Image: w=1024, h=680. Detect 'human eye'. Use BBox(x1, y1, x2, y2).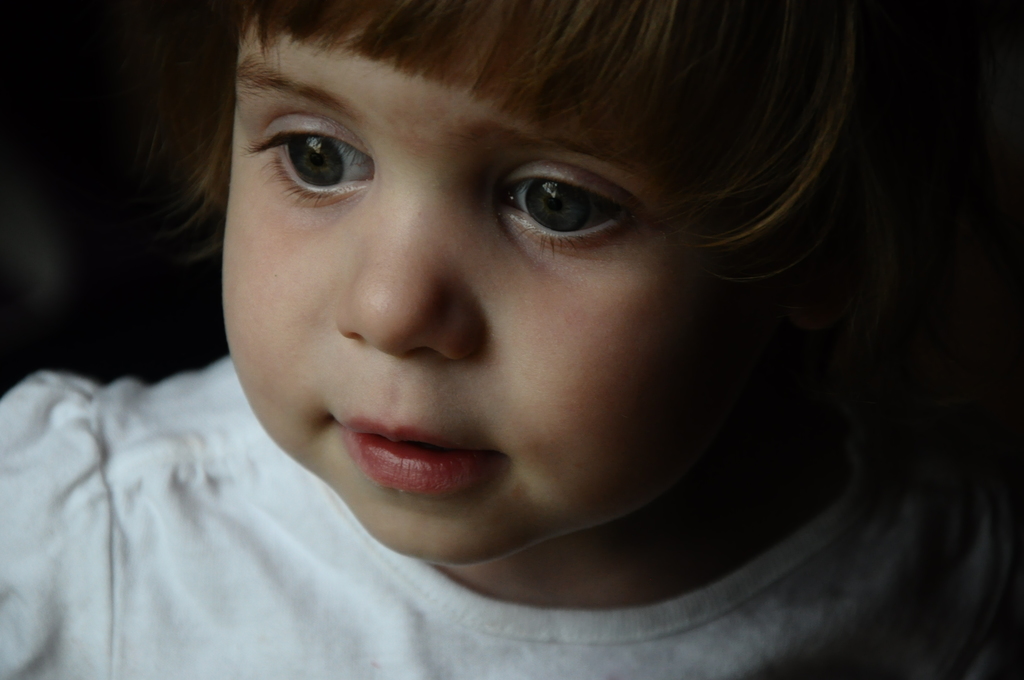
BBox(241, 111, 374, 204).
